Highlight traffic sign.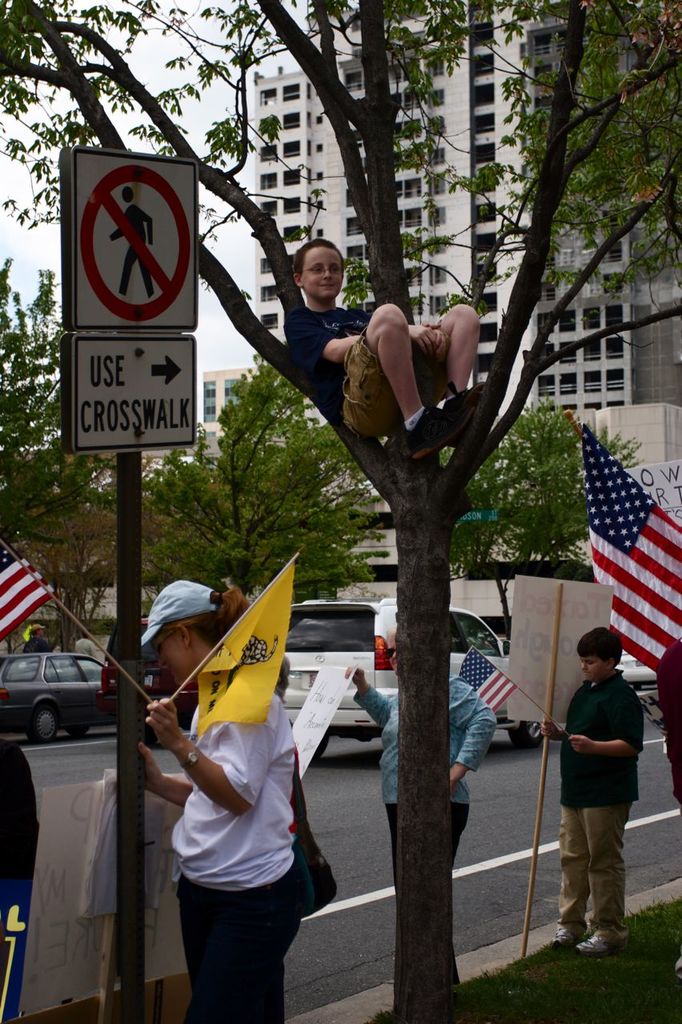
Highlighted region: crop(70, 147, 200, 335).
